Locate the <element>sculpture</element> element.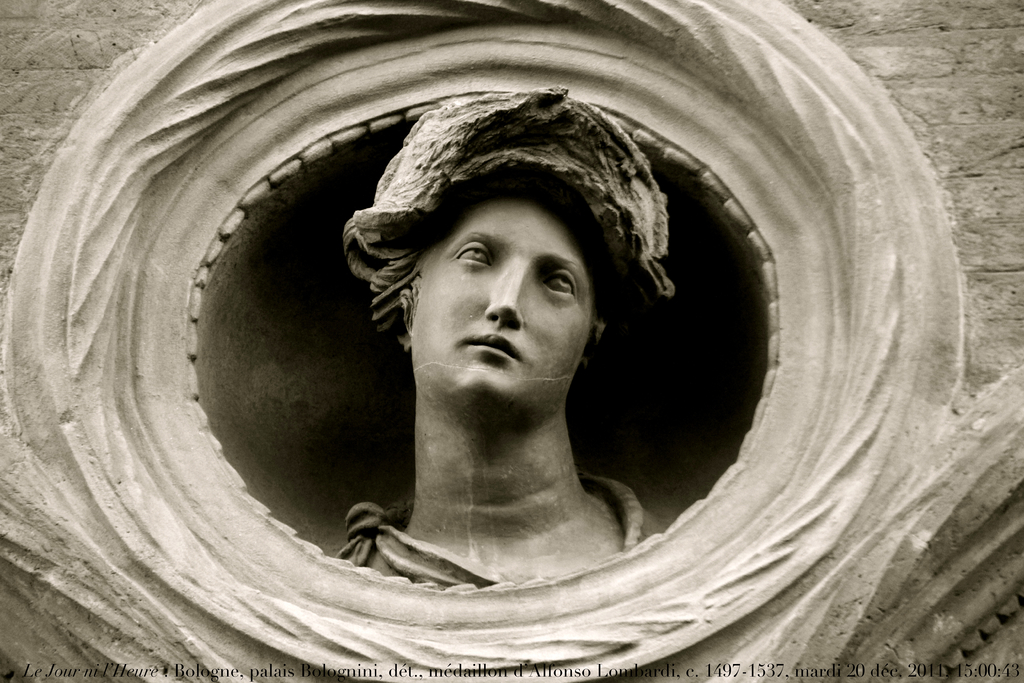
Element bbox: [left=324, top=120, right=693, bottom=573].
